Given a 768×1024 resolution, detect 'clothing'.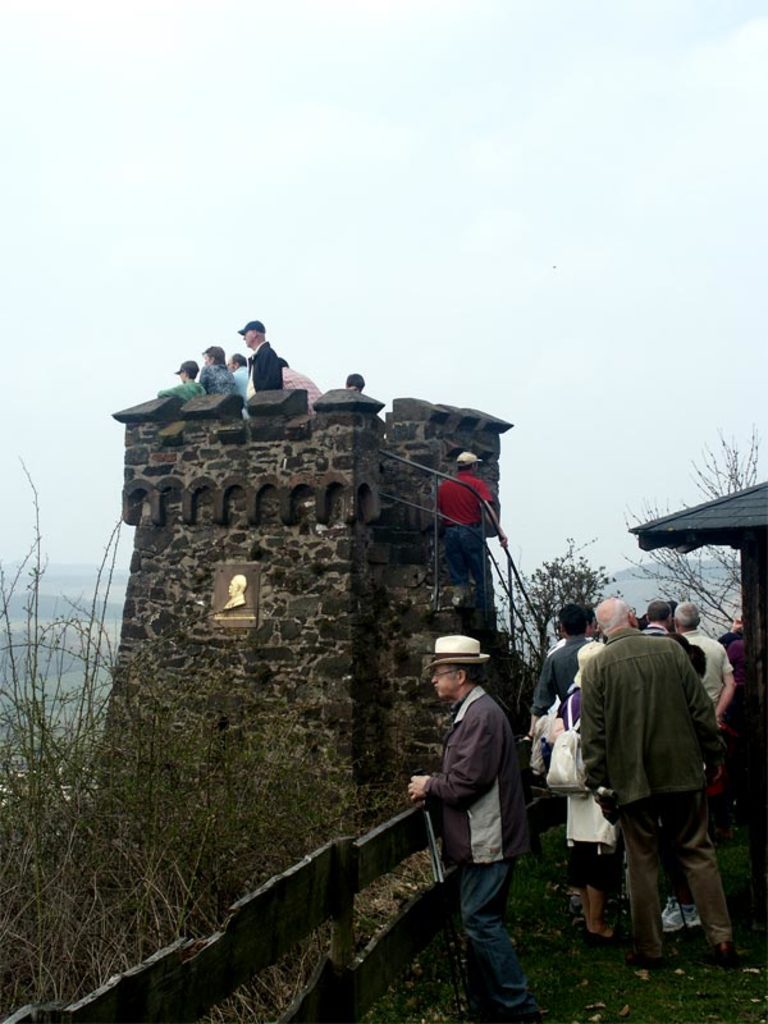
<bbox>205, 361, 230, 406</bbox>.
